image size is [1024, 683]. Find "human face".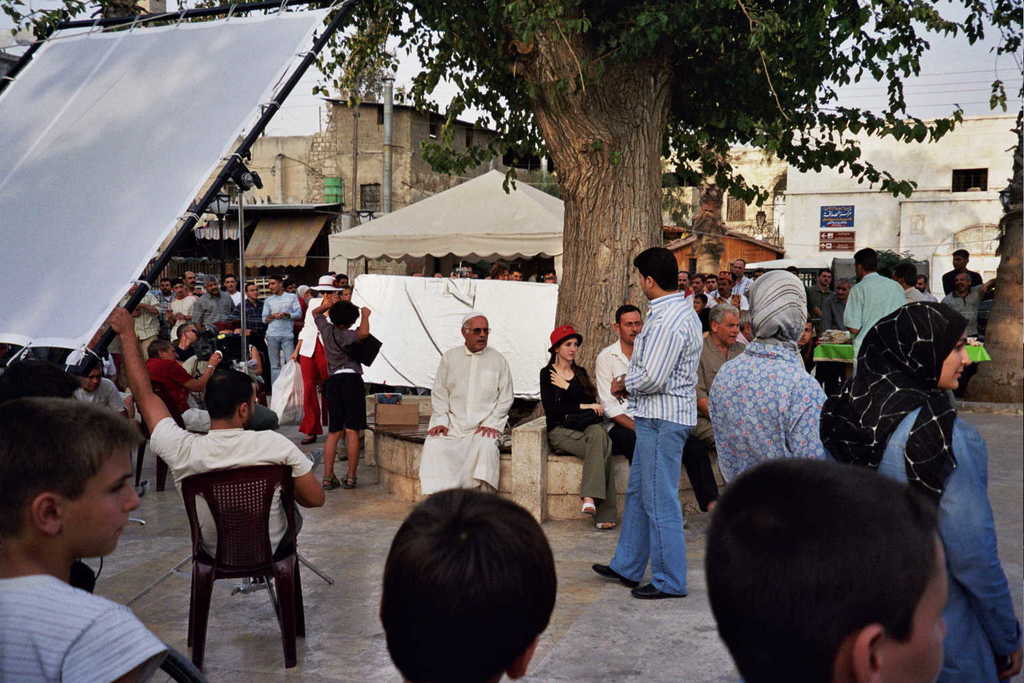
pyautogui.locateOnScreen(78, 362, 102, 390).
